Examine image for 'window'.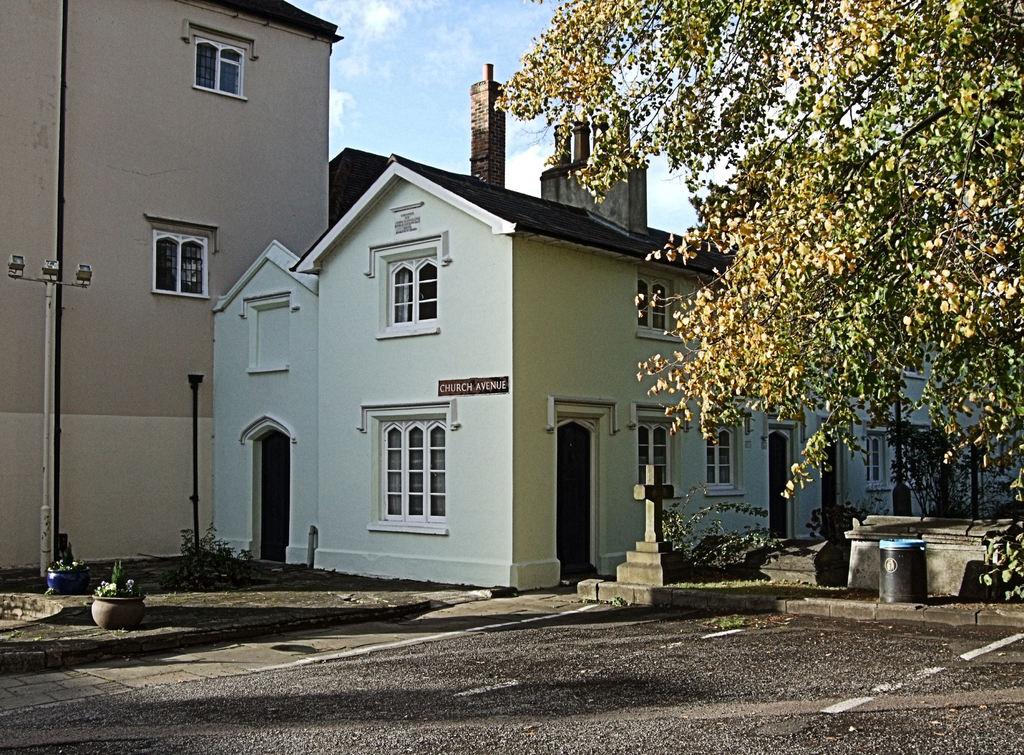
Examination result: bbox(639, 271, 689, 347).
